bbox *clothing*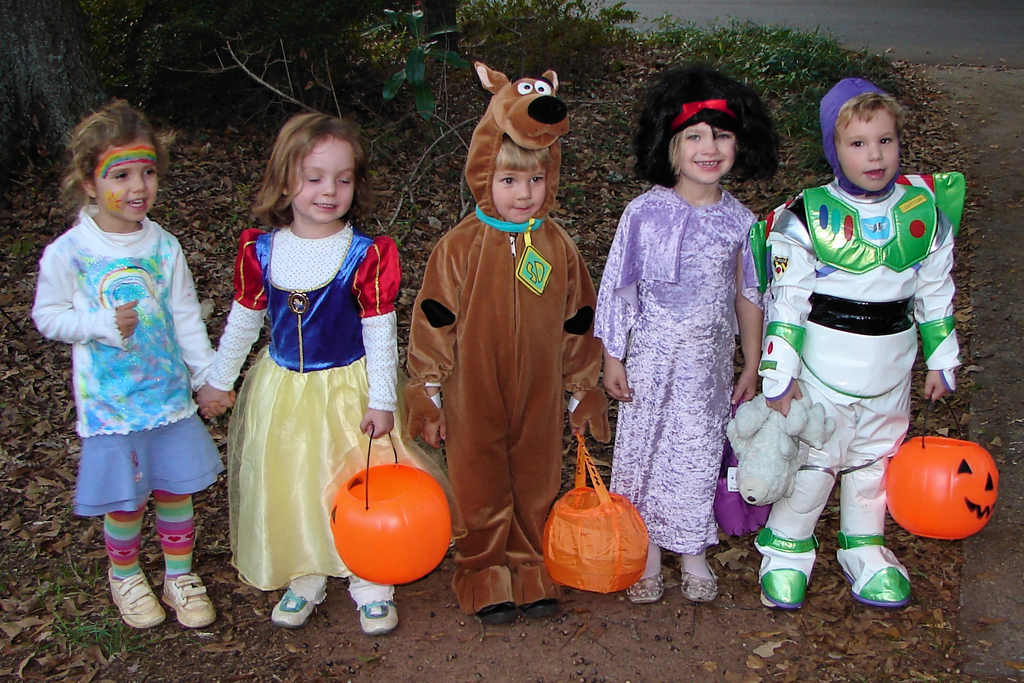
{"x1": 38, "y1": 202, "x2": 217, "y2": 434}
